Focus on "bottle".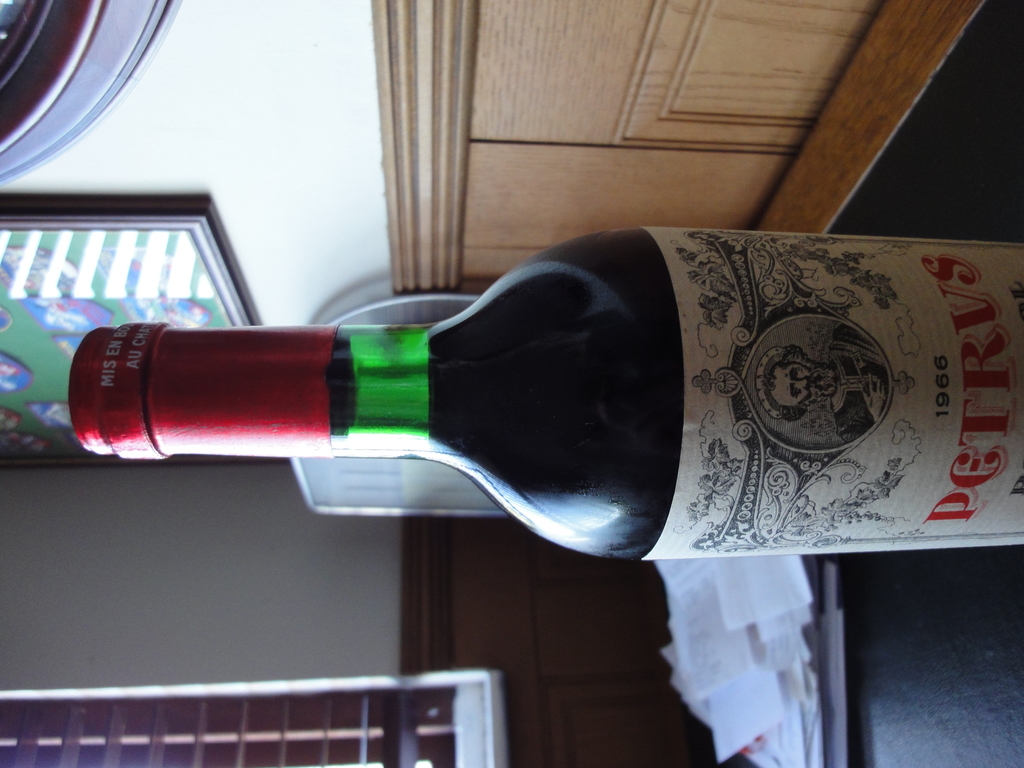
Focused at BBox(6, 227, 999, 558).
